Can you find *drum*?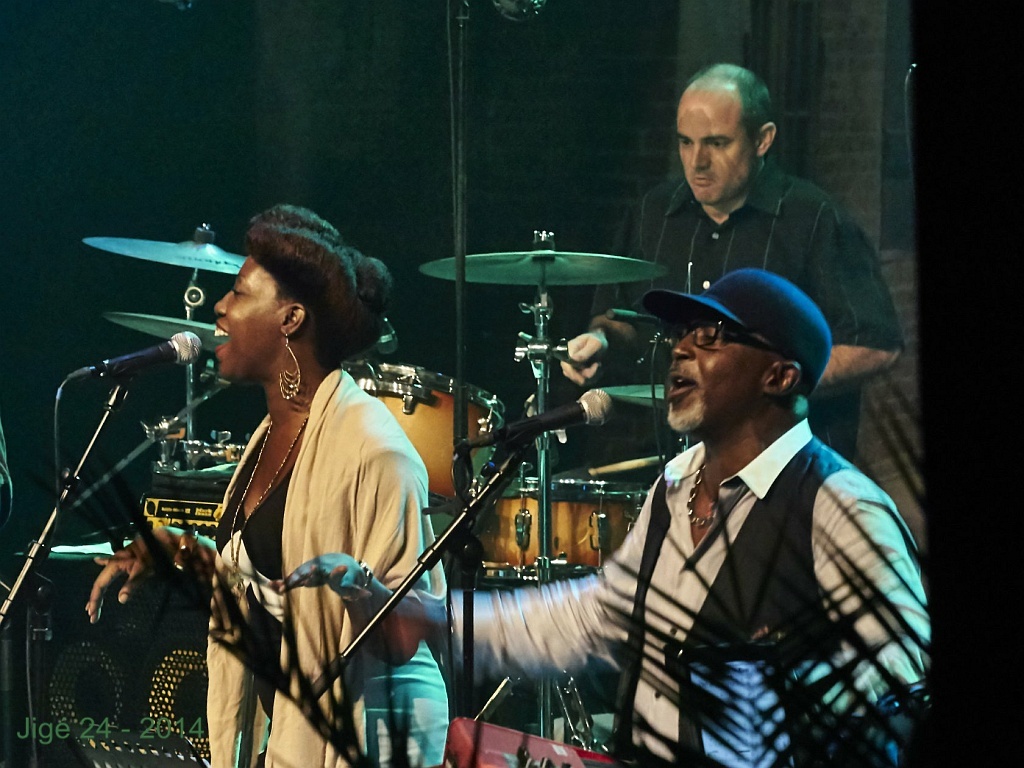
Yes, bounding box: left=452, top=476, right=658, bottom=583.
